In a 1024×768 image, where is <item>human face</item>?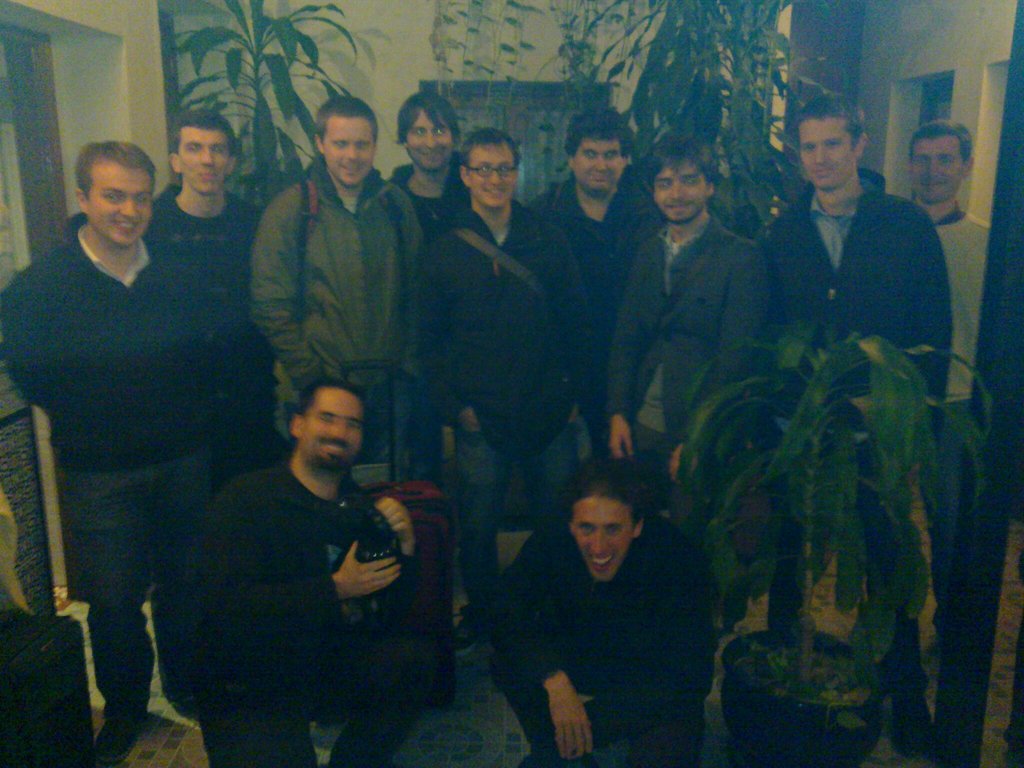
x1=180, y1=129, x2=228, y2=193.
